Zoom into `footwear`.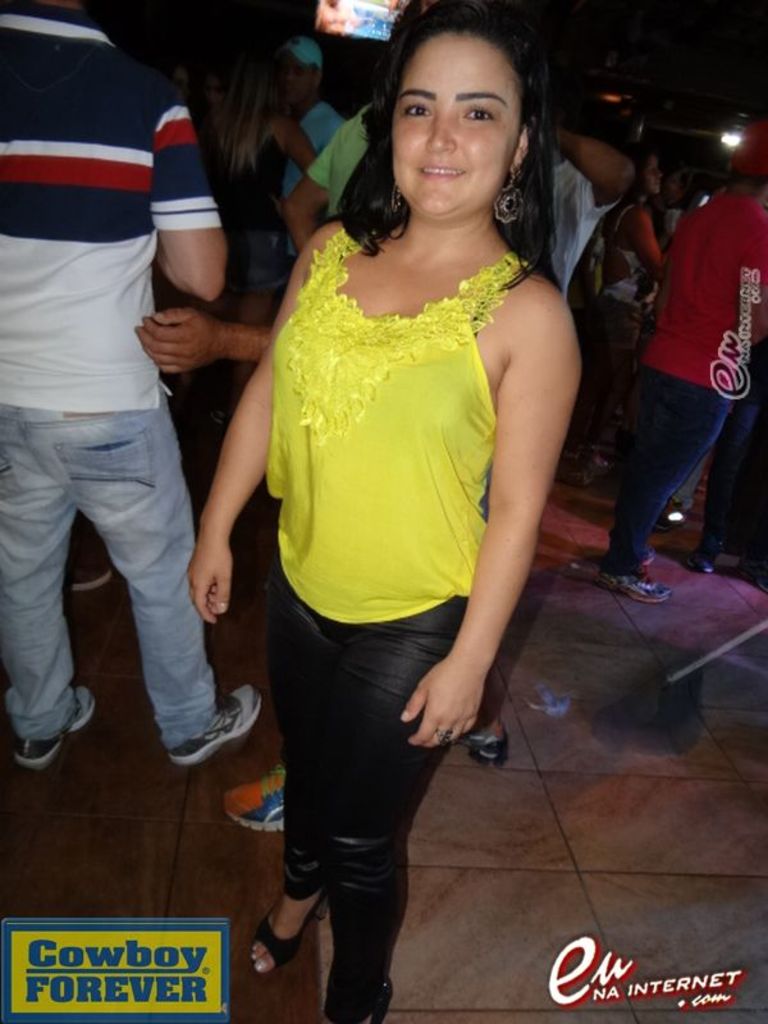
Zoom target: bbox=[70, 549, 113, 589].
